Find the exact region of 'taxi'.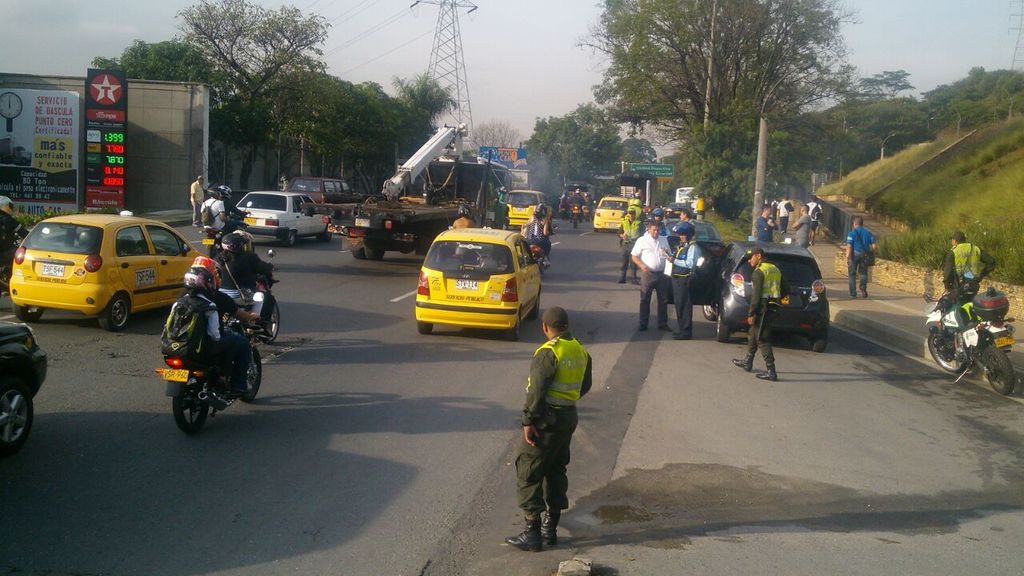
Exact region: region(502, 190, 558, 232).
